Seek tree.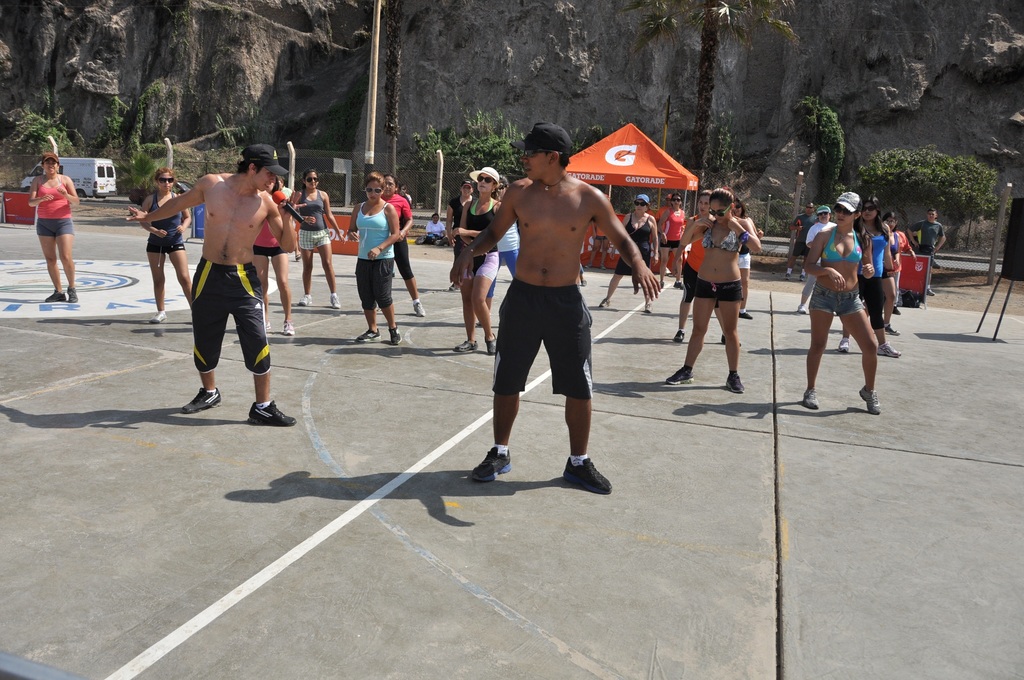
bbox(619, 0, 801, 218).
